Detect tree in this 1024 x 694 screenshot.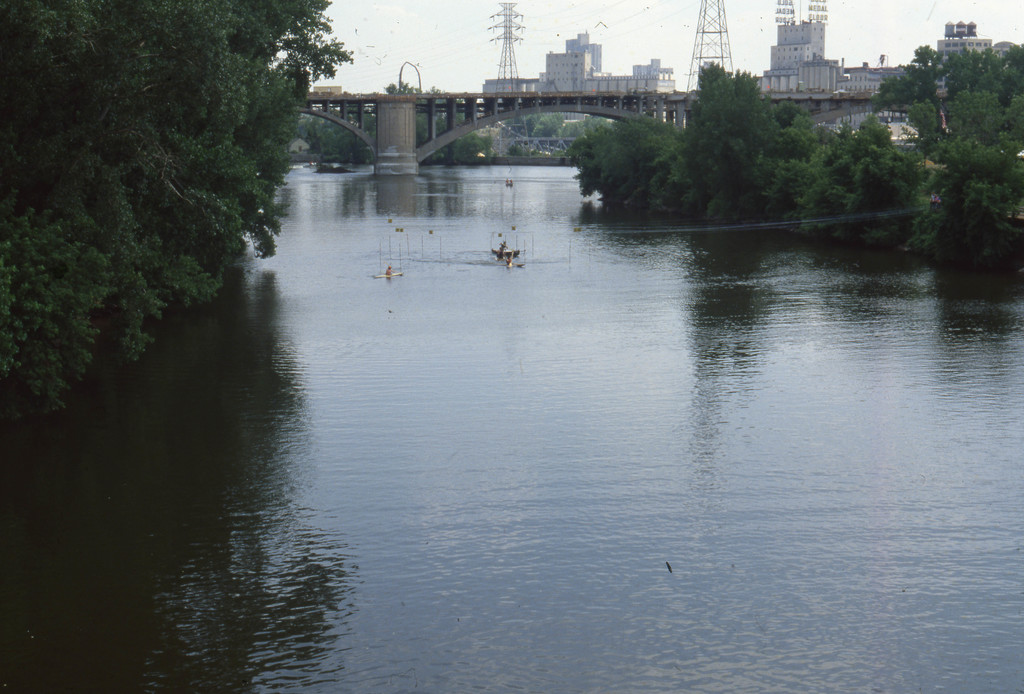
Detection: box(288, 73, 610, 129).
